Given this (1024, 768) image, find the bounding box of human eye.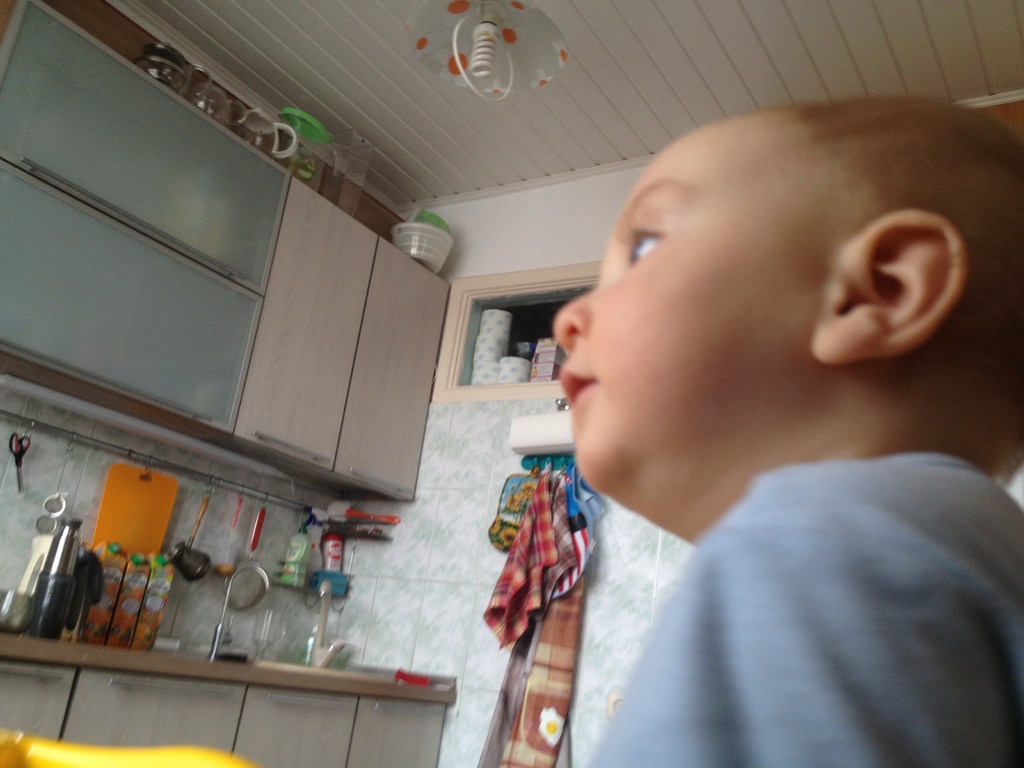
l=620, t=230, r=666, b=268.
